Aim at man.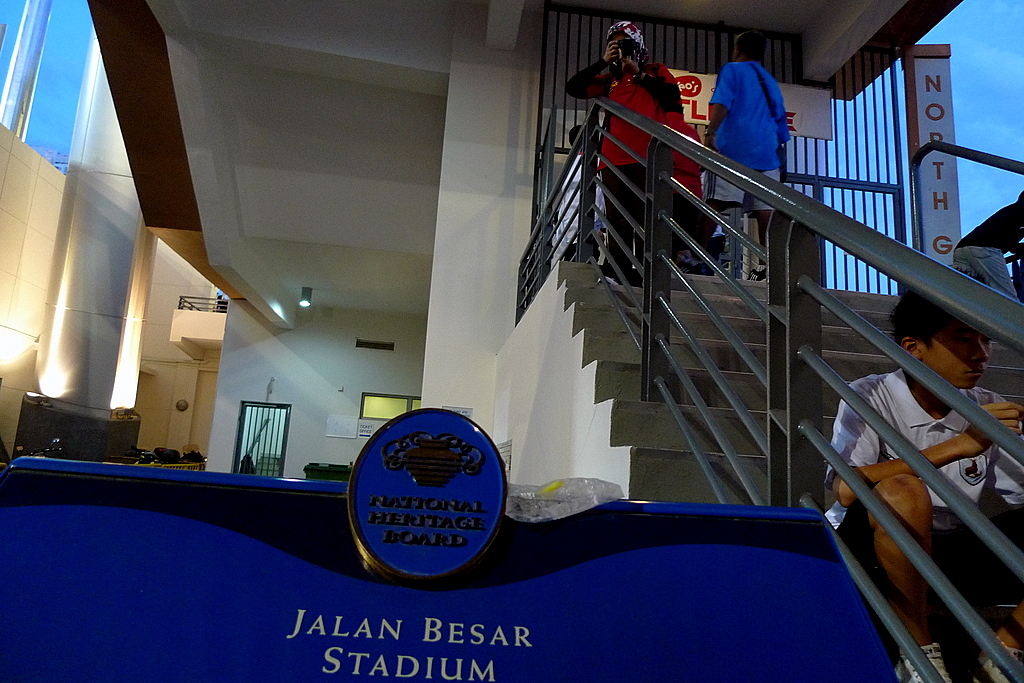
Aimed at [left=567, top=15, right=690, bottom=291].
